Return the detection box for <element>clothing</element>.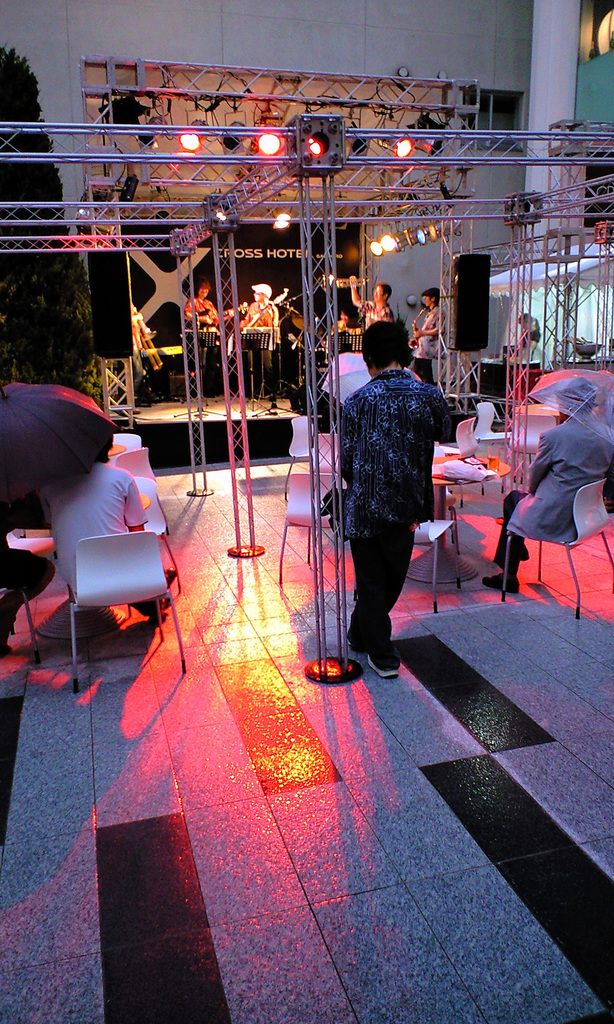
box=[358, 298, 397, 324].
